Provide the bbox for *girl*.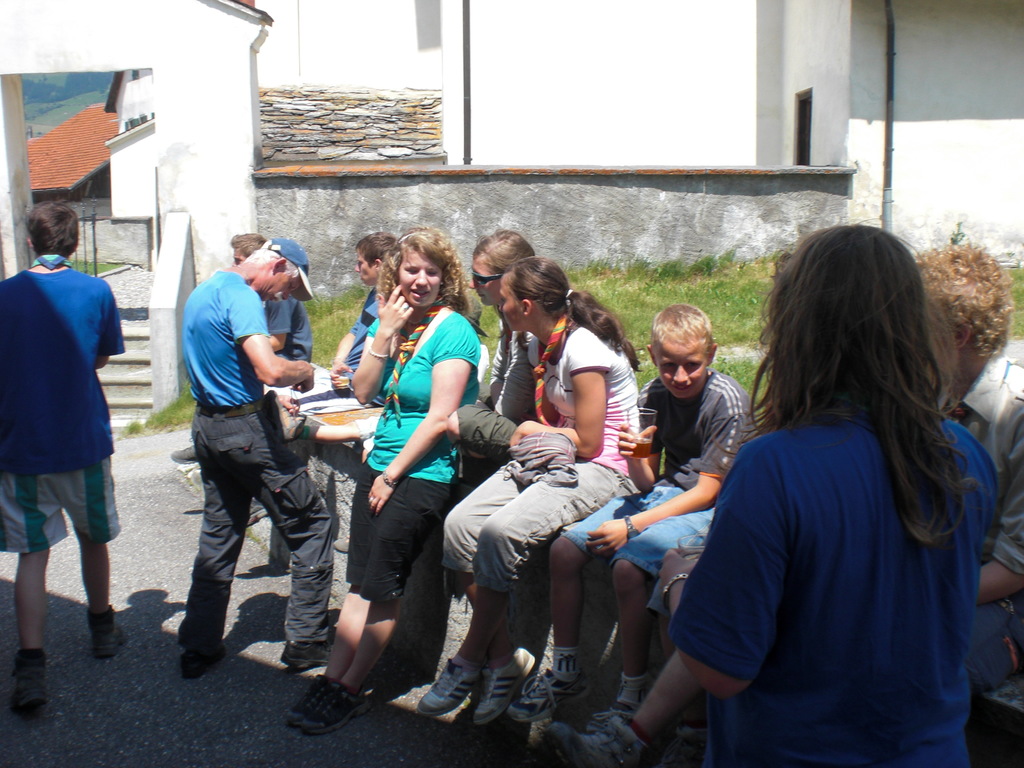
detection(282, 227, 486, 735).
